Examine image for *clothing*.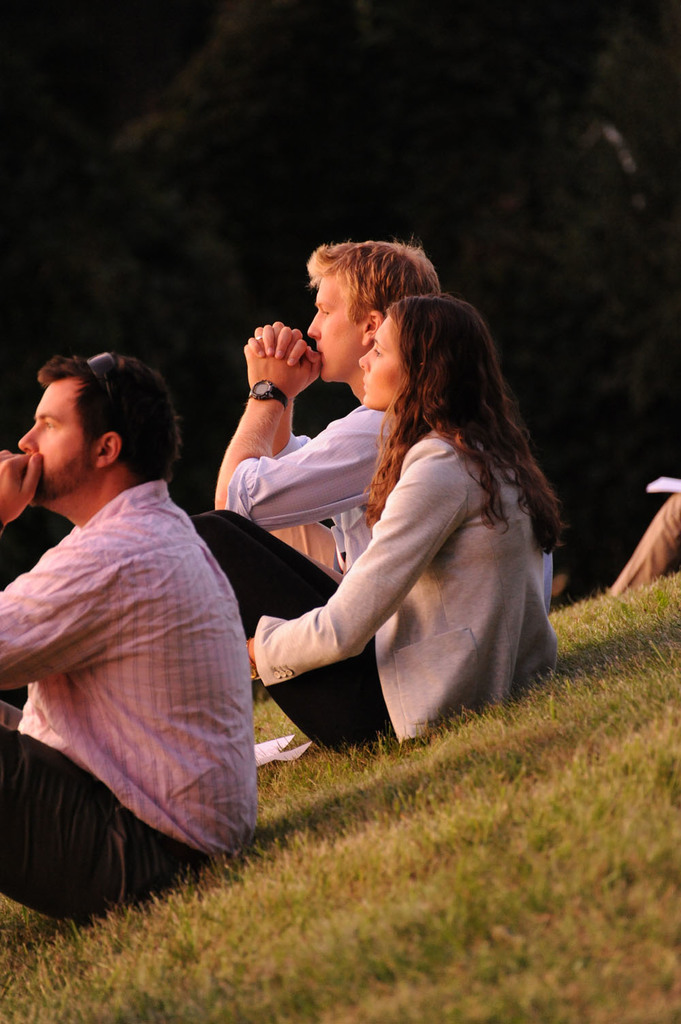
Examination result: x1=0 y1=431 x2=257 y2=898.
